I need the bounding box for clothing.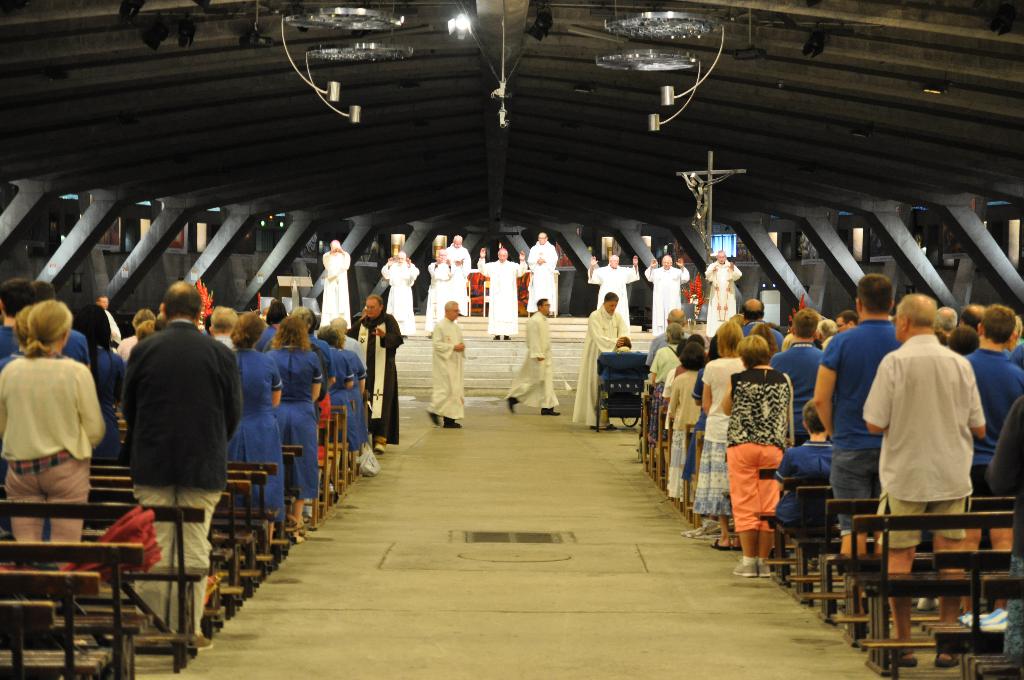
Here it is: l=382, t=258, r=419, b=328.
